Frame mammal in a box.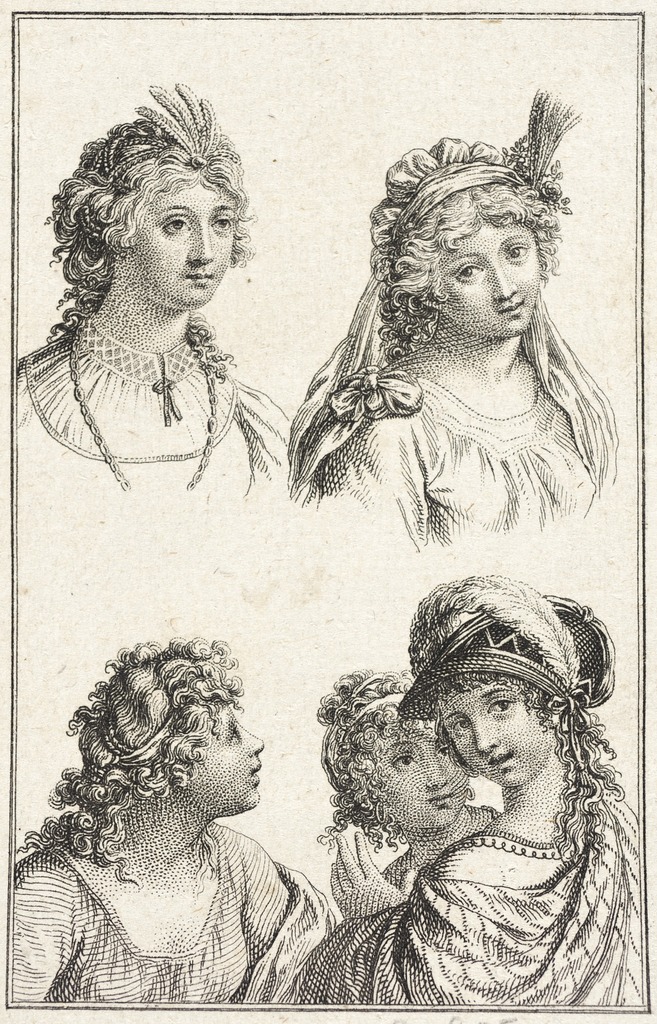
<region>284, 85, 618, 547</region>.
